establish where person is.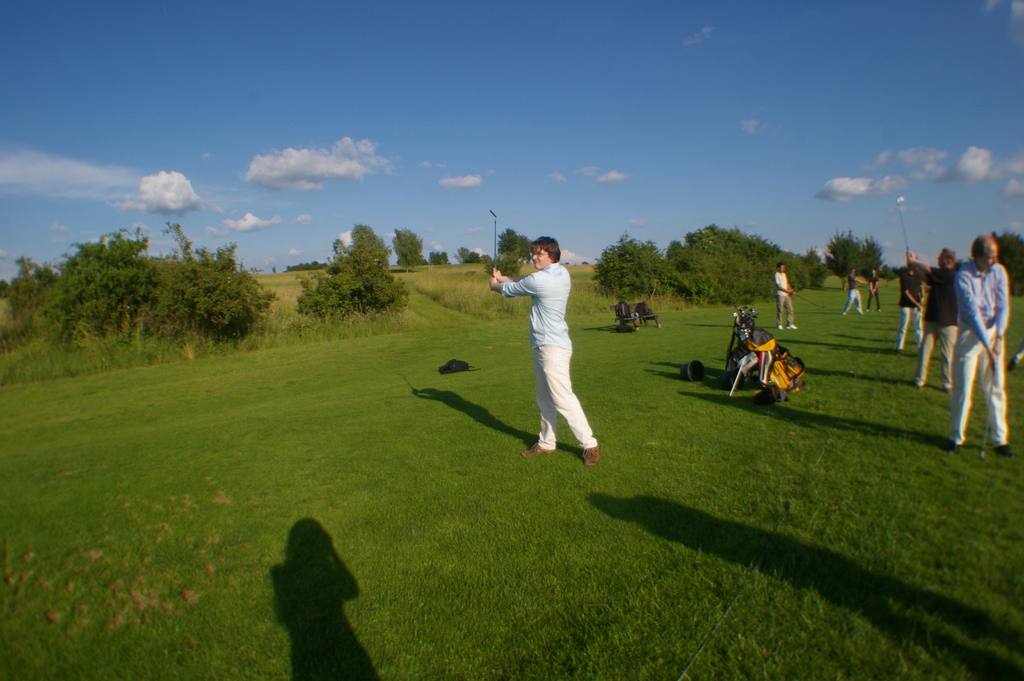
Established at left=856, top=267, right=880, bottom=306.
